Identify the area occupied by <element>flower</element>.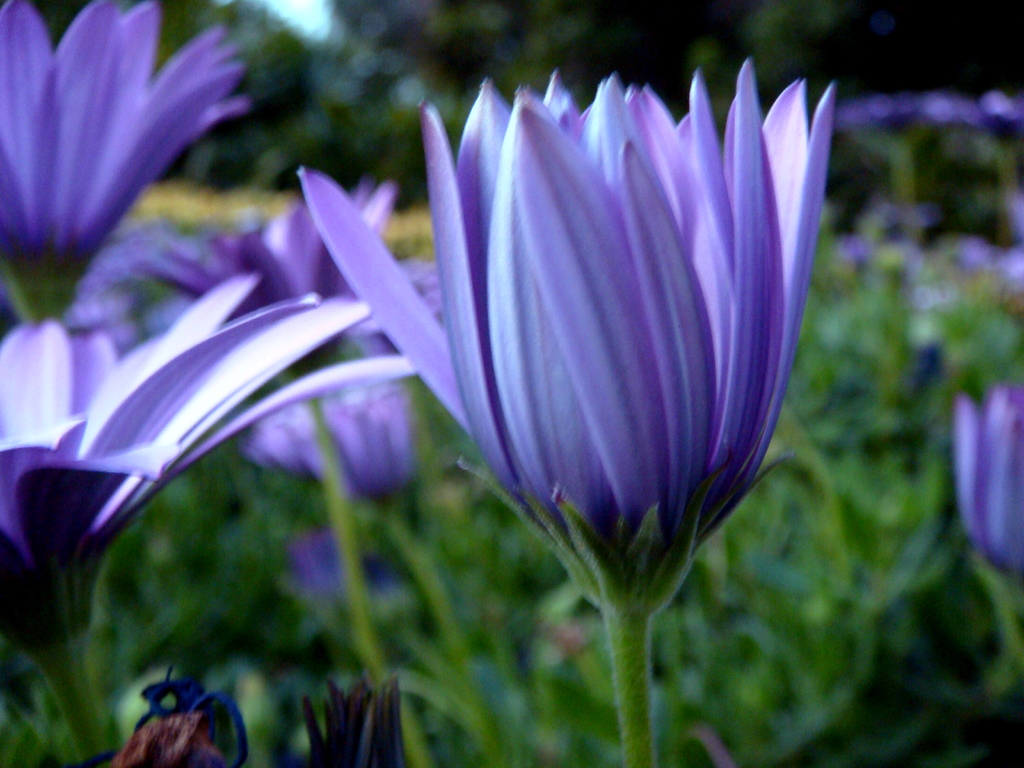
Area: box(166, 45, 882, 679).
